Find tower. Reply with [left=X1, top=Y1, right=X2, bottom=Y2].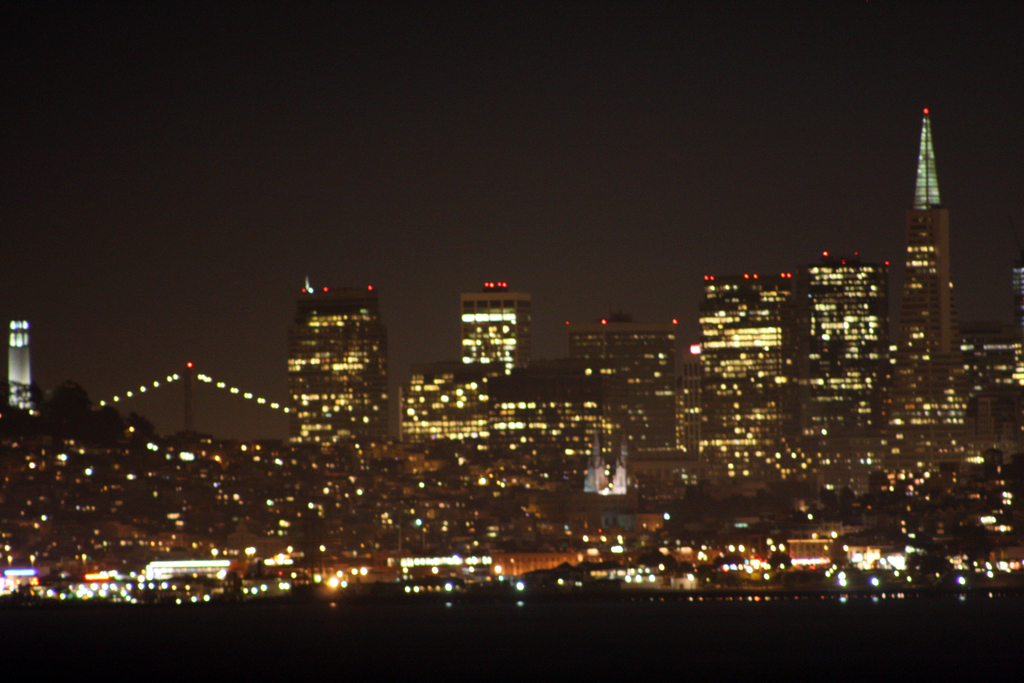
[left=898, top=108, right=953, bottom=357].
